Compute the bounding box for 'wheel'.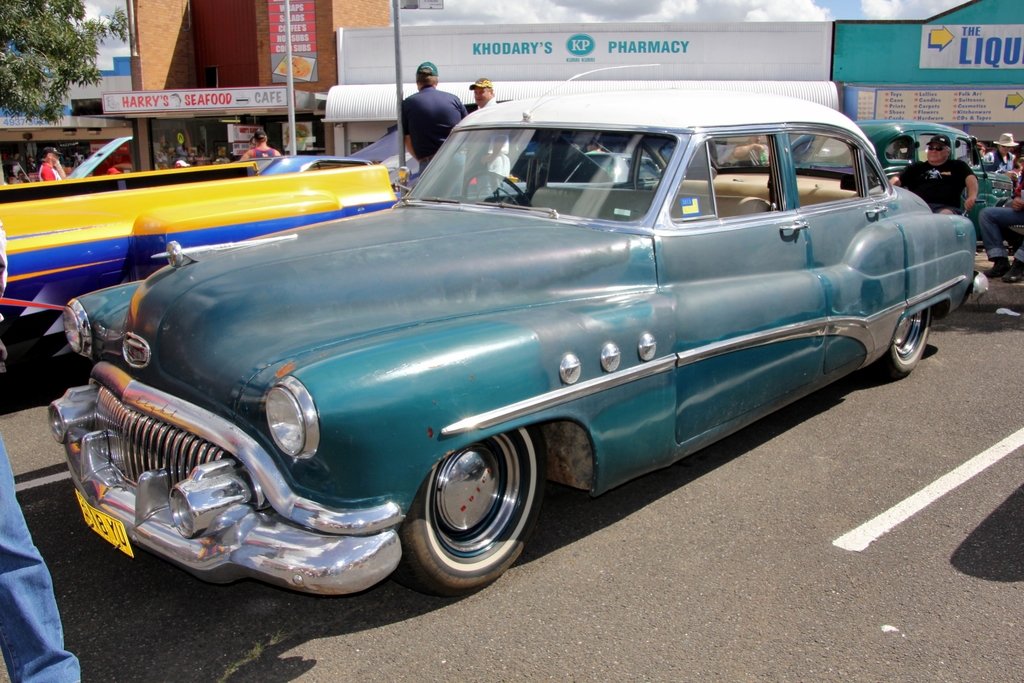
409/431/540/584.
